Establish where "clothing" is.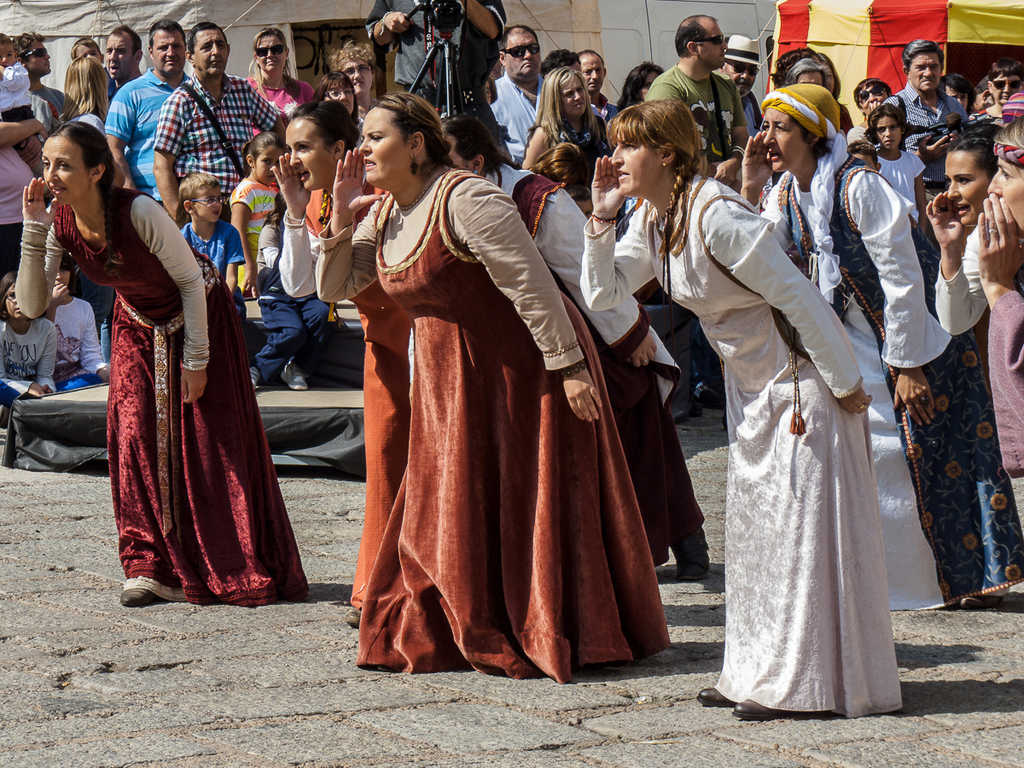
Established at x1=736, y1=87, x2=762, y2=135.
